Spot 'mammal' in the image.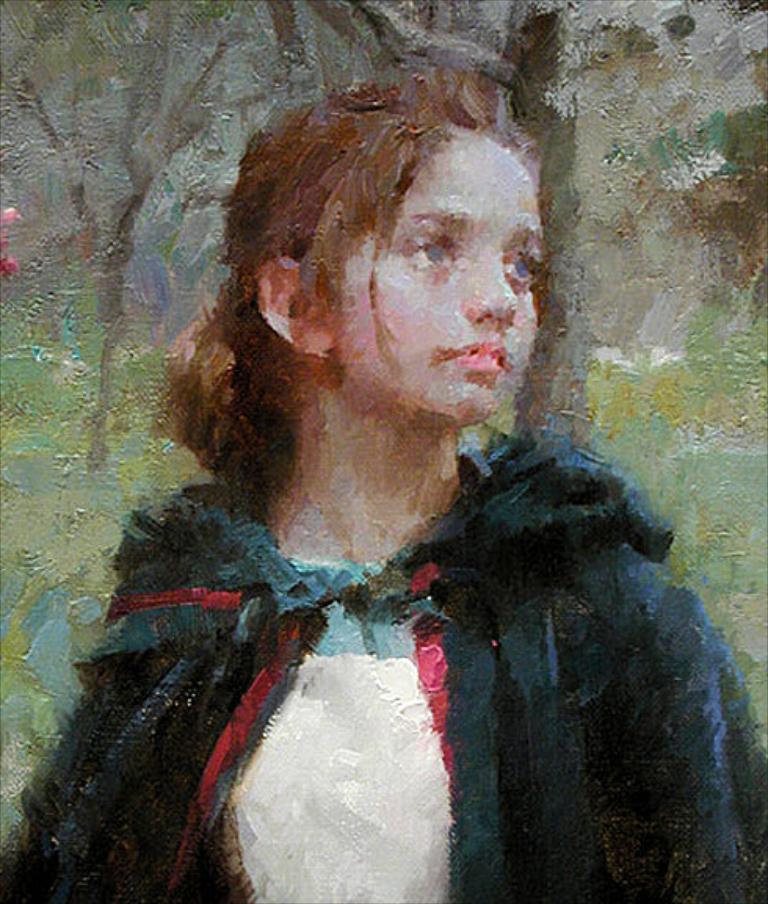
'mammal' found at BBox(49, 92, 712, 870).
